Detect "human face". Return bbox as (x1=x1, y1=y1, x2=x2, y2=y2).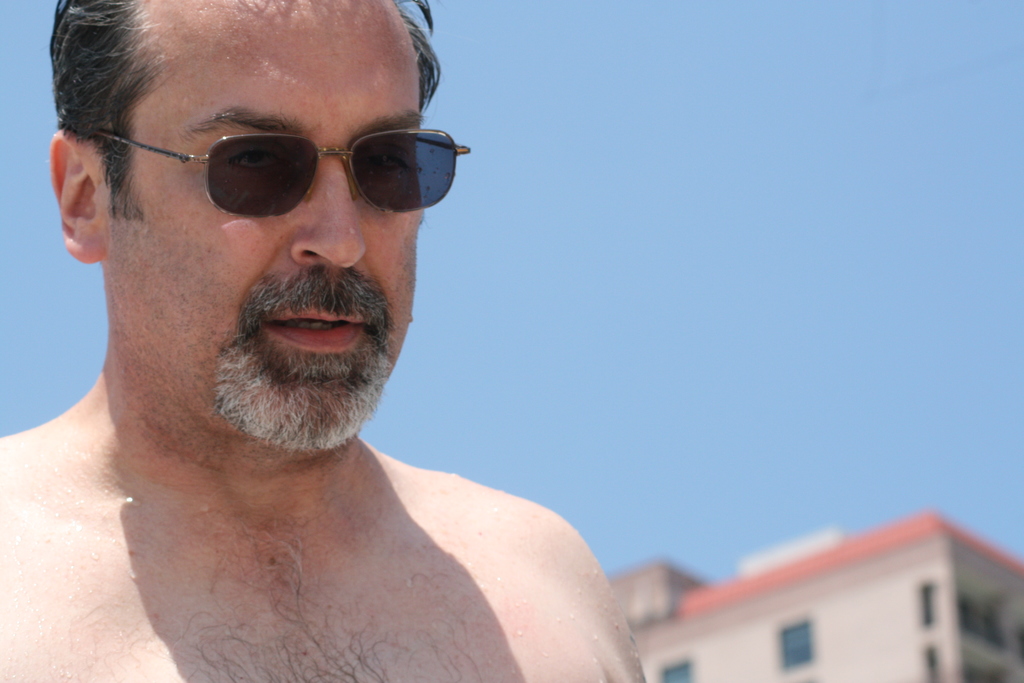
(x1=104, y1=0, x2=419, y2=456).
